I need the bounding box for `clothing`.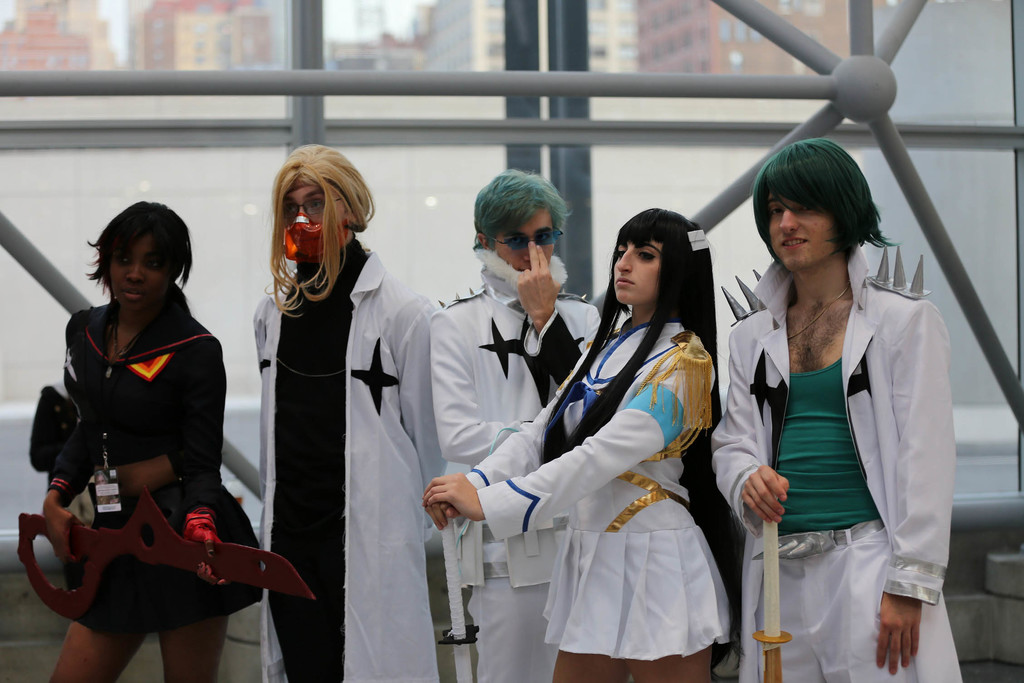
Here it is: region(259, 242, 435, 682).
